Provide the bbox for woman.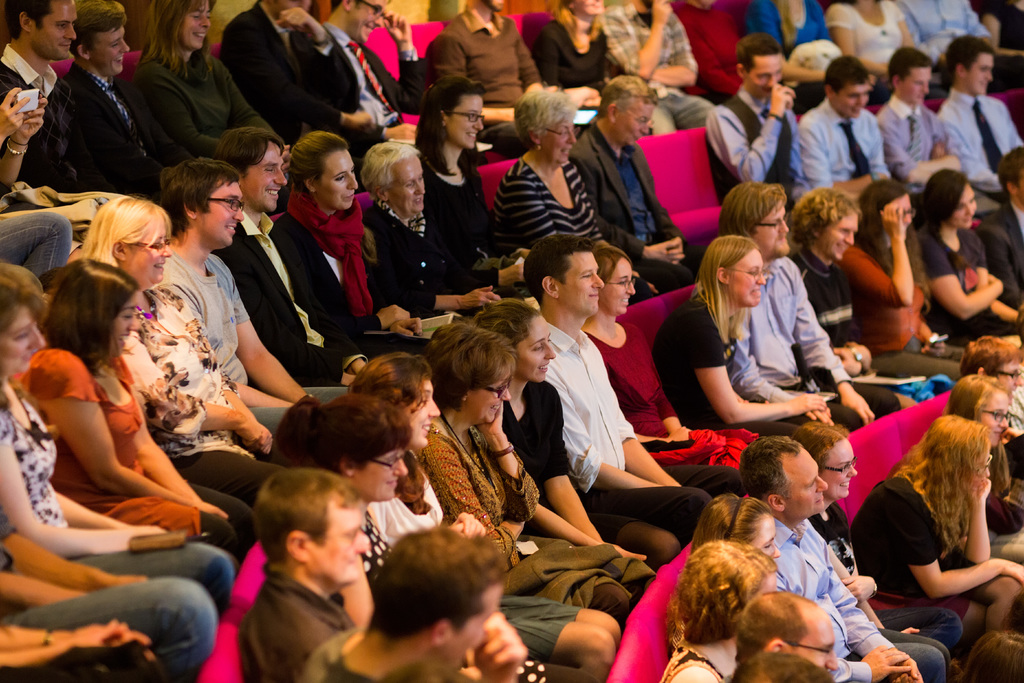
[x1=855, y1=368, x2=1018, y2=669].
